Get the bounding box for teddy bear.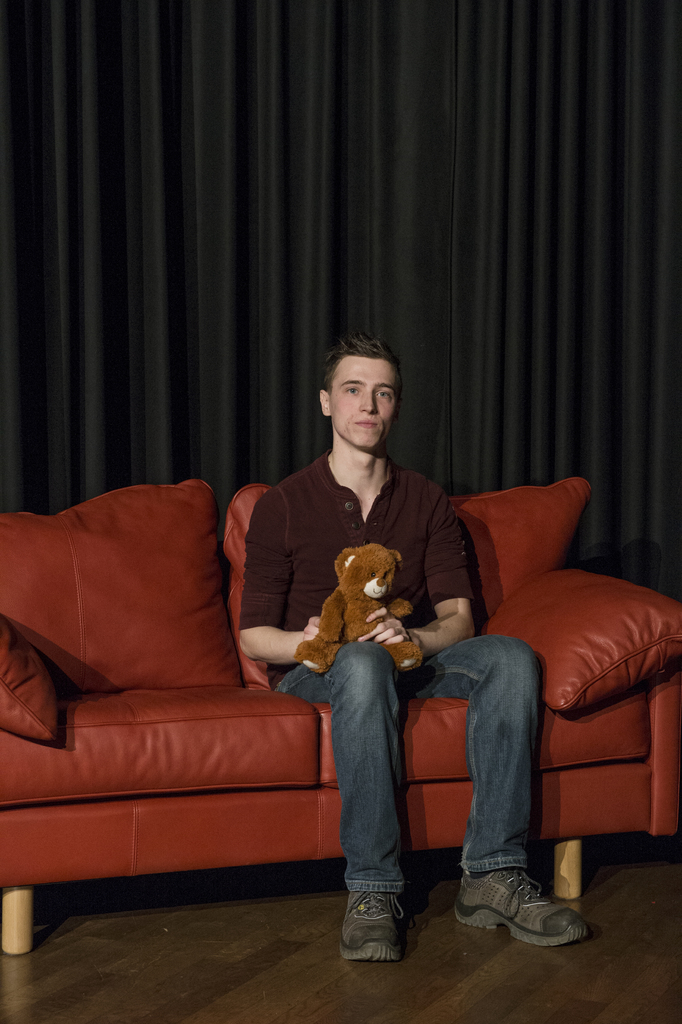
<bbox>291, 543, 420, 673</bbox>.
